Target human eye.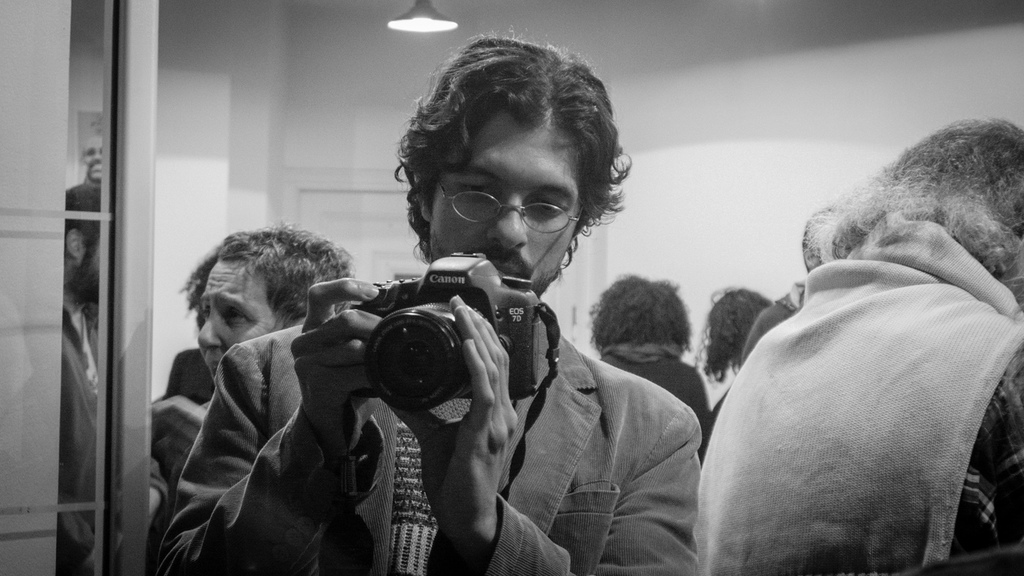
Target region: {"x1": 456, "y1": 175, "x2": 492, "y2": 198}.
